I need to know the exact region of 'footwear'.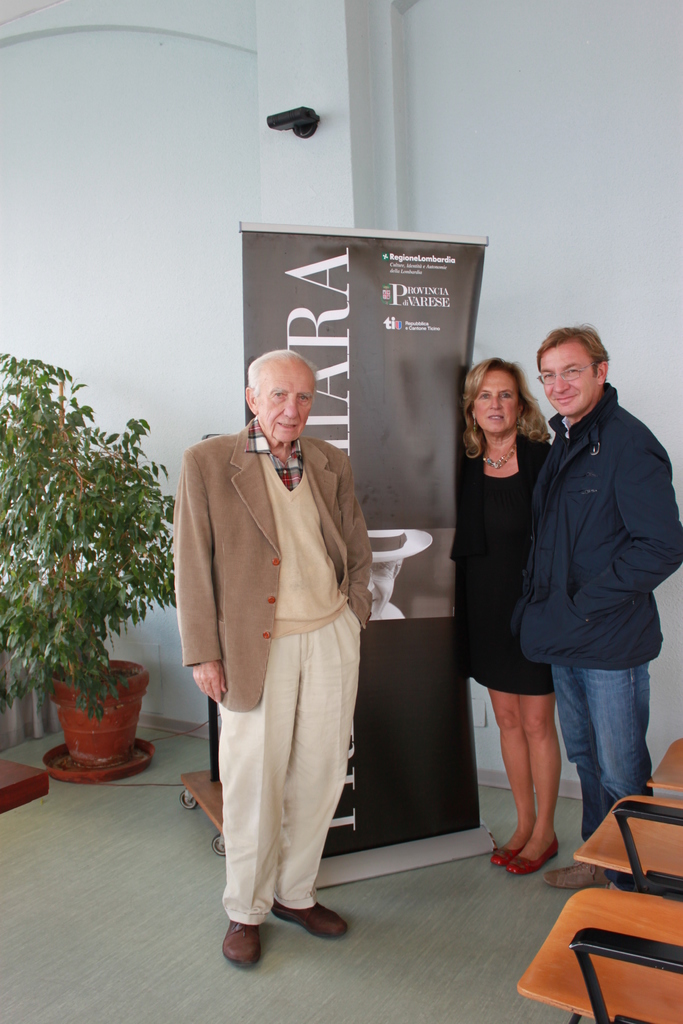
Region: (218,919,260,968).
